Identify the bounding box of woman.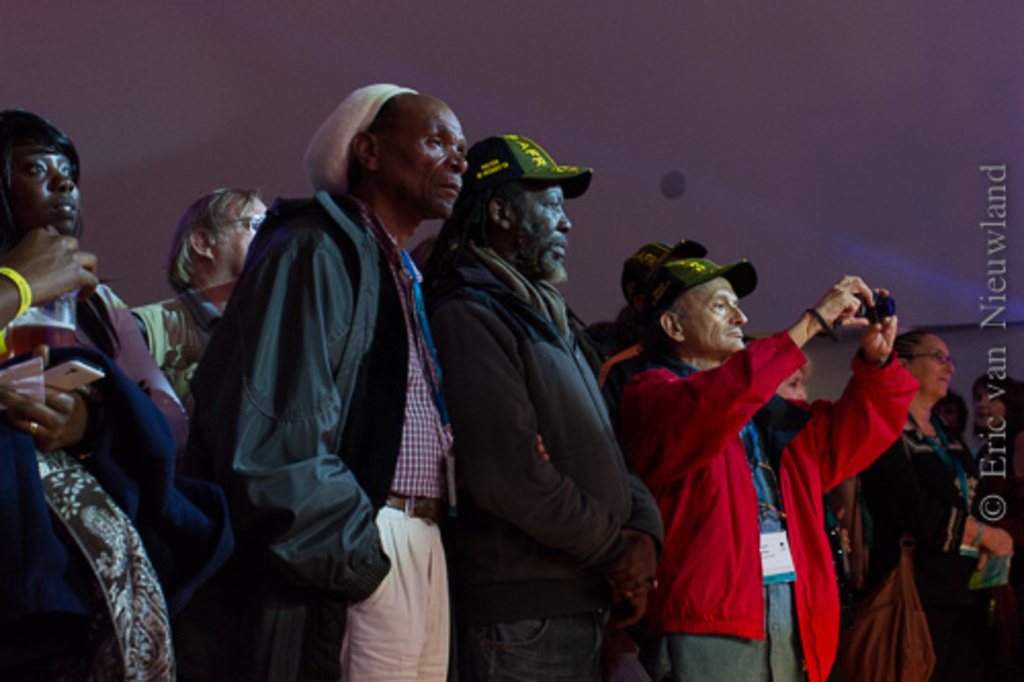
<box>119,172,266,430</box>.
